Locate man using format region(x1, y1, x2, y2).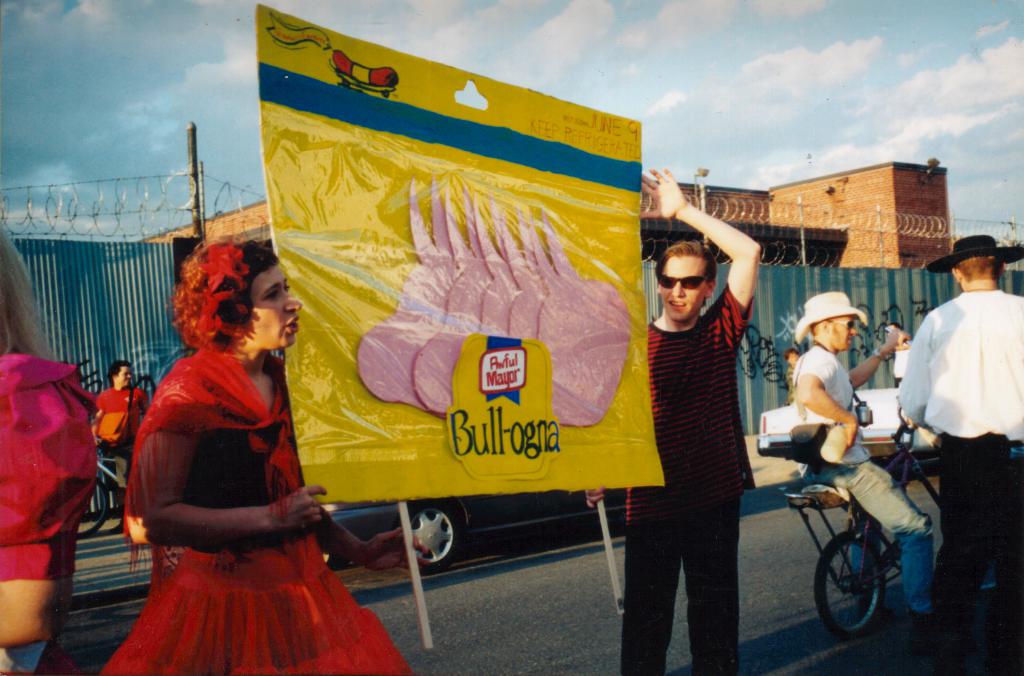
region(893, 227, 1021, 608).
